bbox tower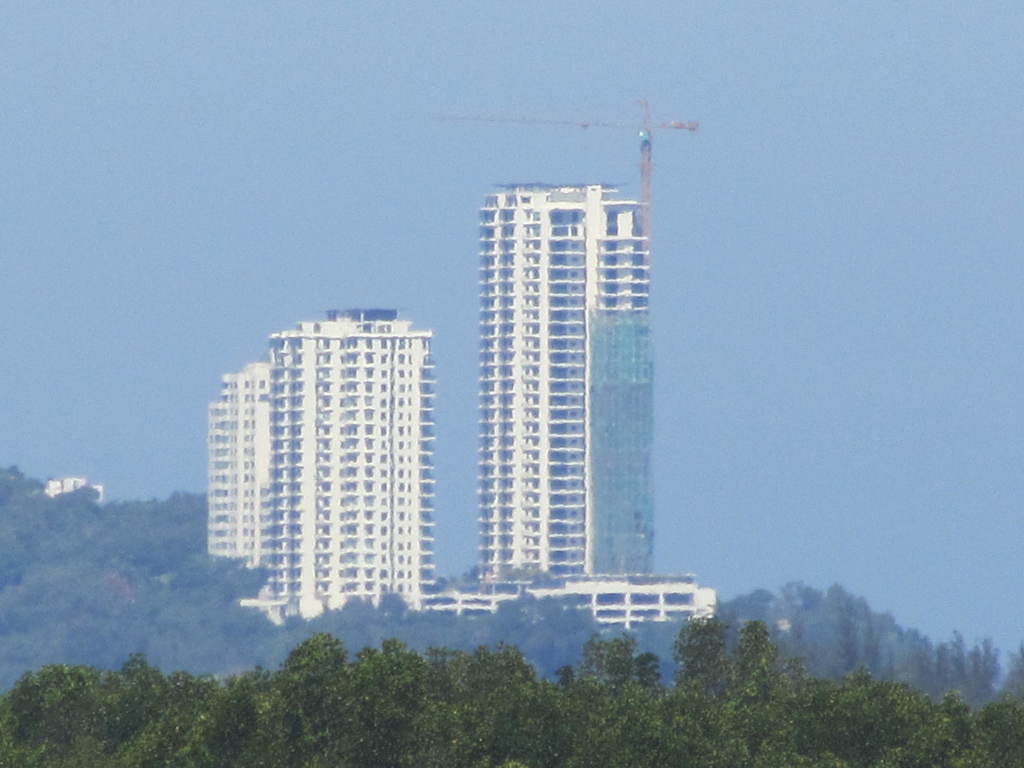
Rect(470, 180, 655, 582)
